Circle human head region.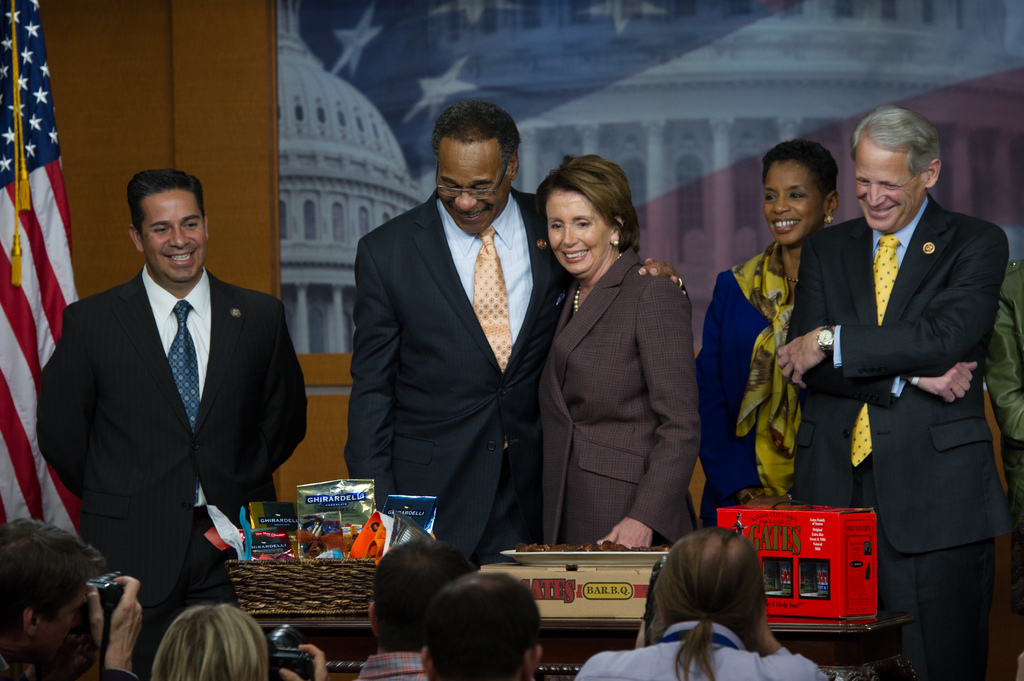
Region: l=532, t=143, r=649, b=276.
